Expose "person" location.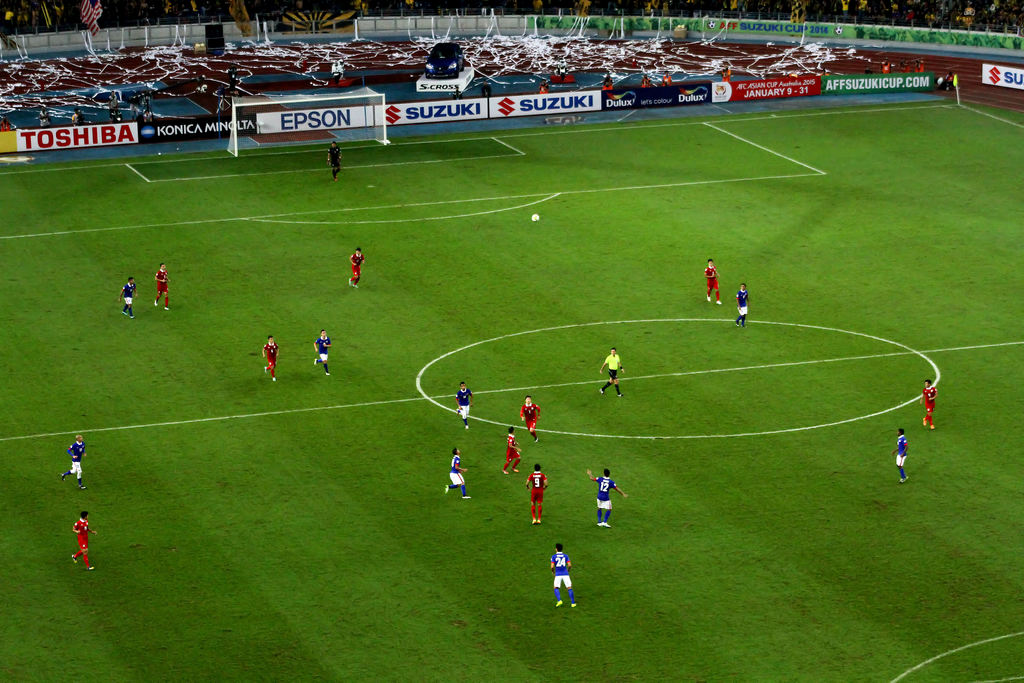
Exposed at box=[314, 329, 331, 375].
